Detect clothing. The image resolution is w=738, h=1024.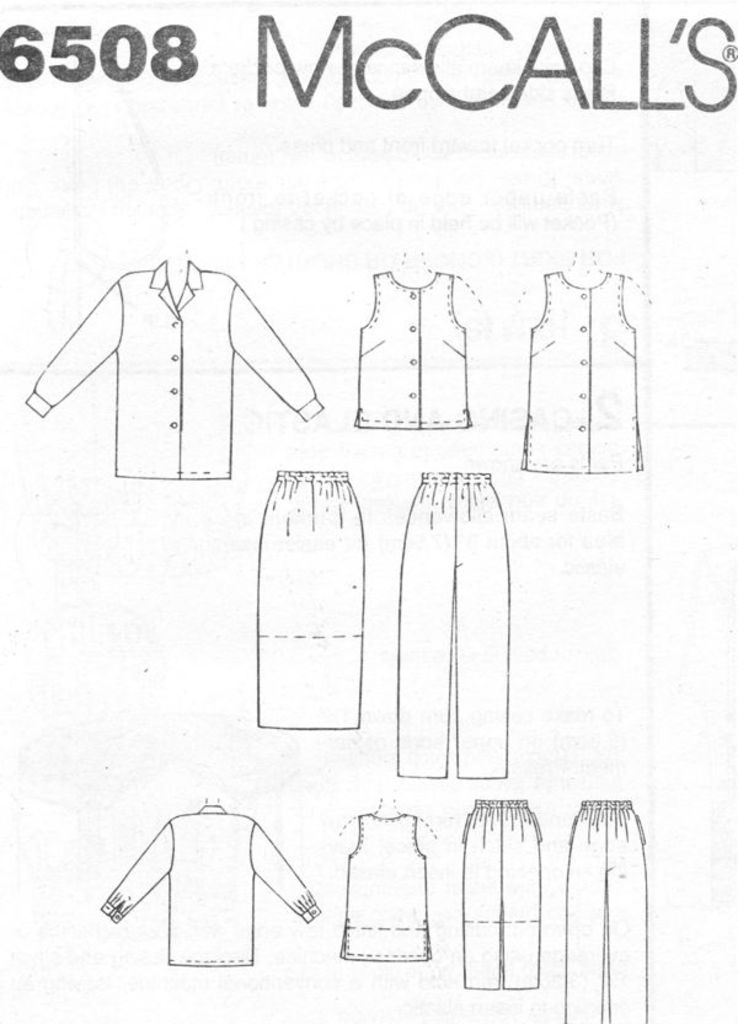
25/261/328/482.
